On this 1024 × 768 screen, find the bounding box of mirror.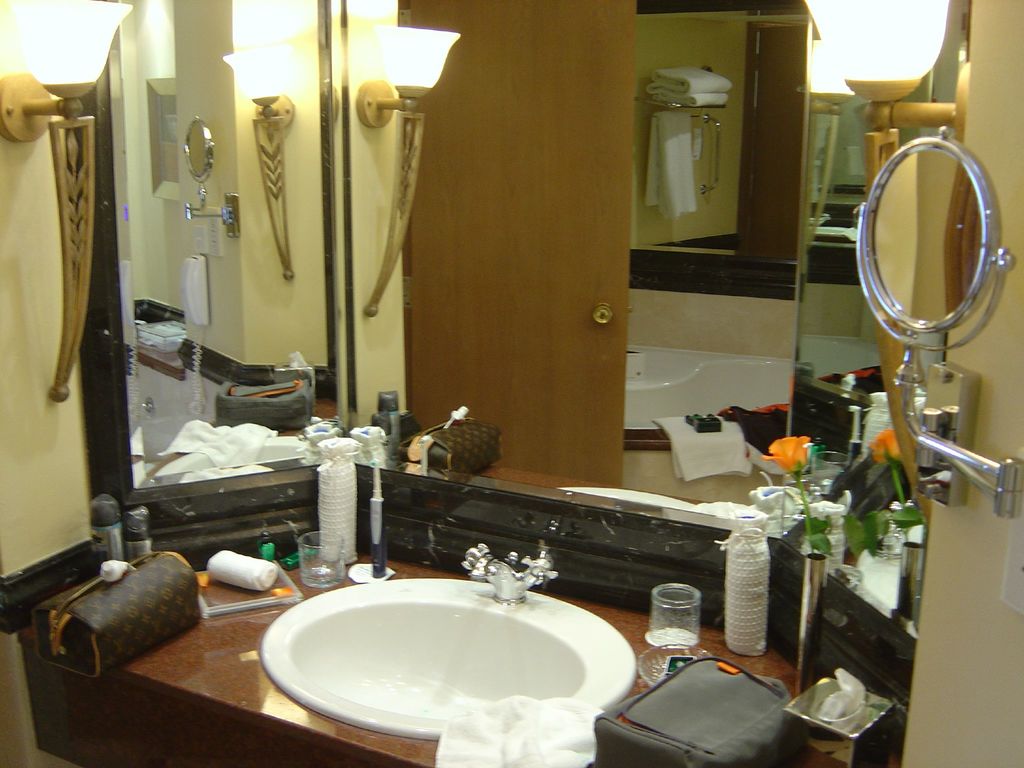
Bounding box: BBox(874, 145, 982, 320).
